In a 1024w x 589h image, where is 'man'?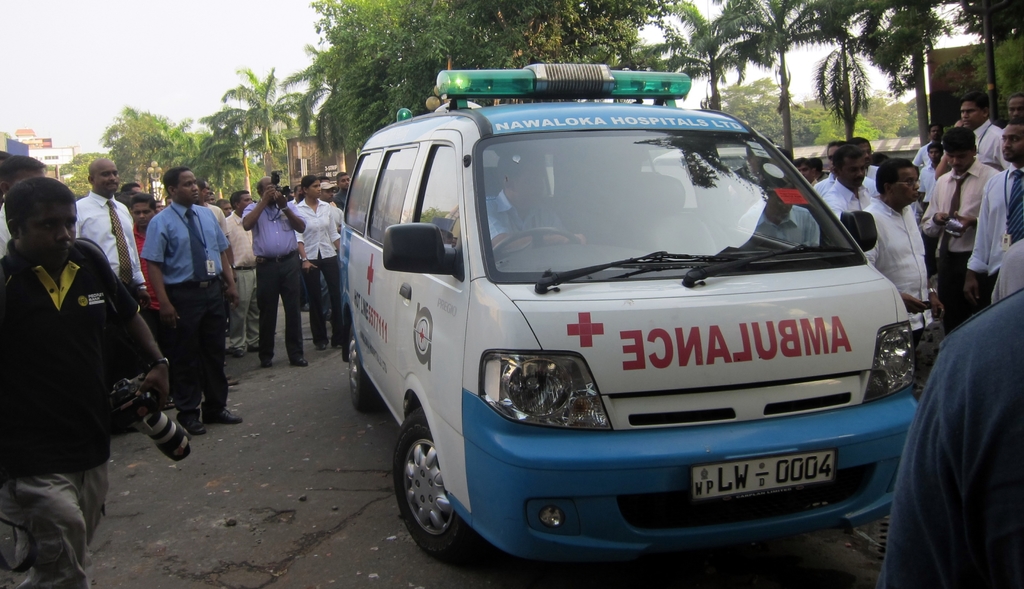
(left=849, top=132, right=881, bottom=186).
